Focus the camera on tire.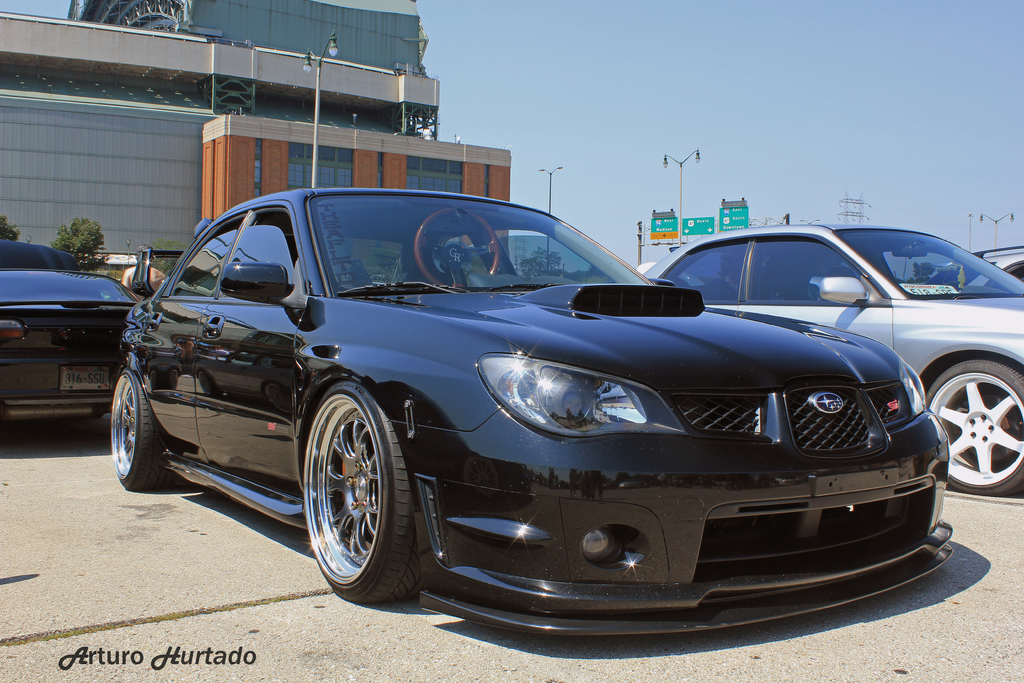
Focus region: {"left": 294, "top": 379, "right": 429, "bottom": 604}.
